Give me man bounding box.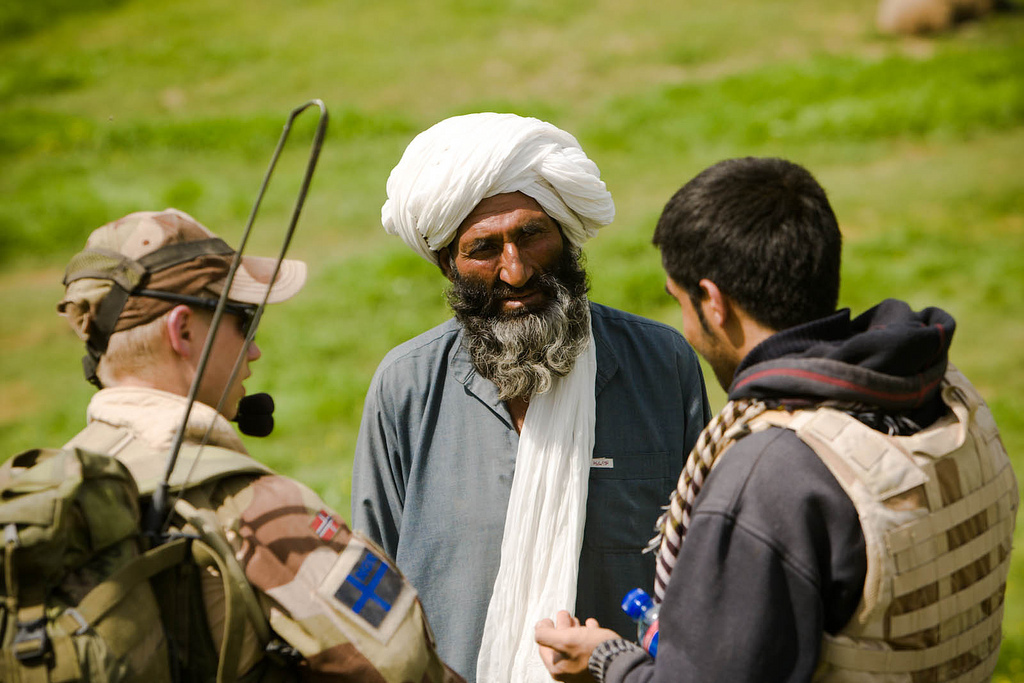
[355, 116, 722, 682].
